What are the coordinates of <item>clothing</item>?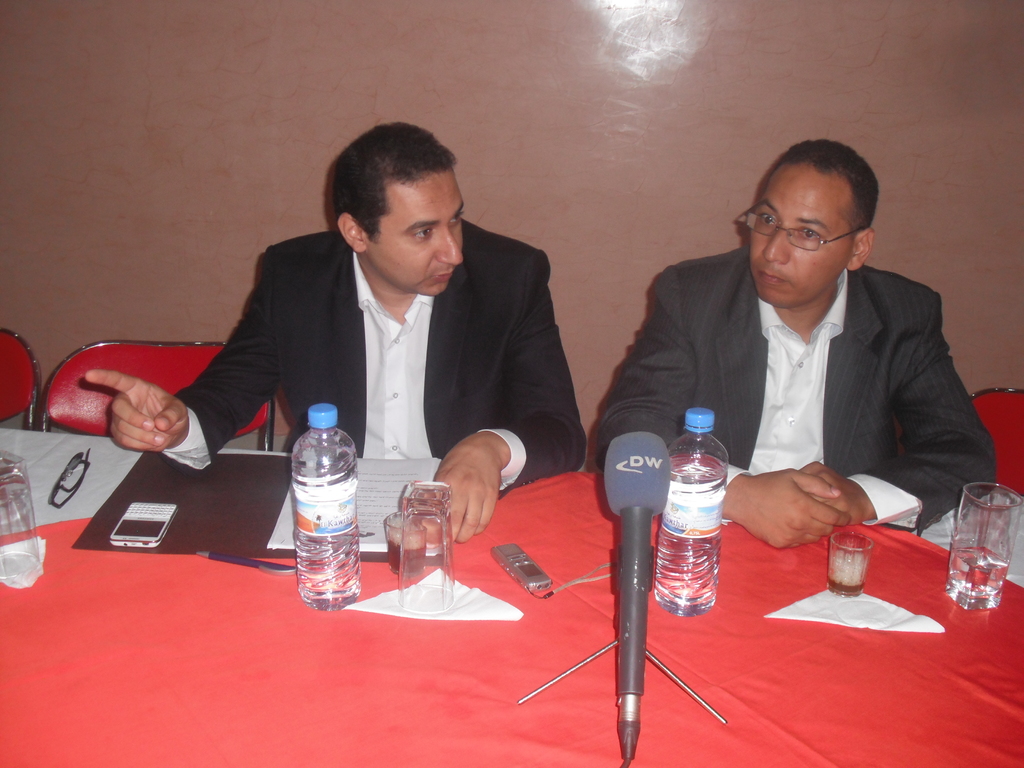
(596, 240, 997, 536).
